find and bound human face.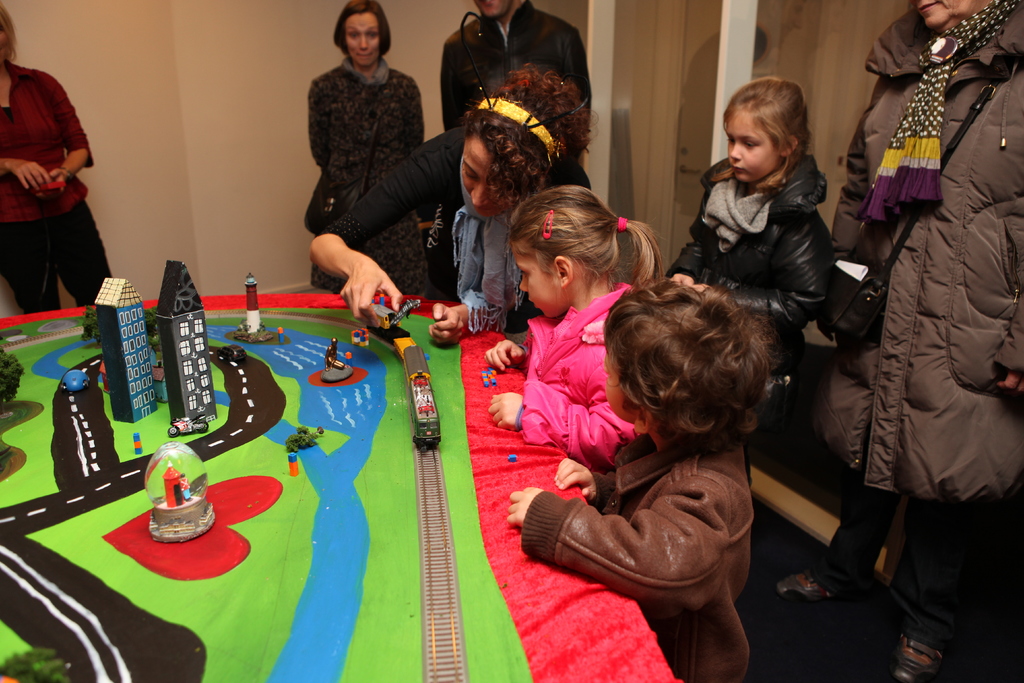
Bound: 506:236:564:322.
